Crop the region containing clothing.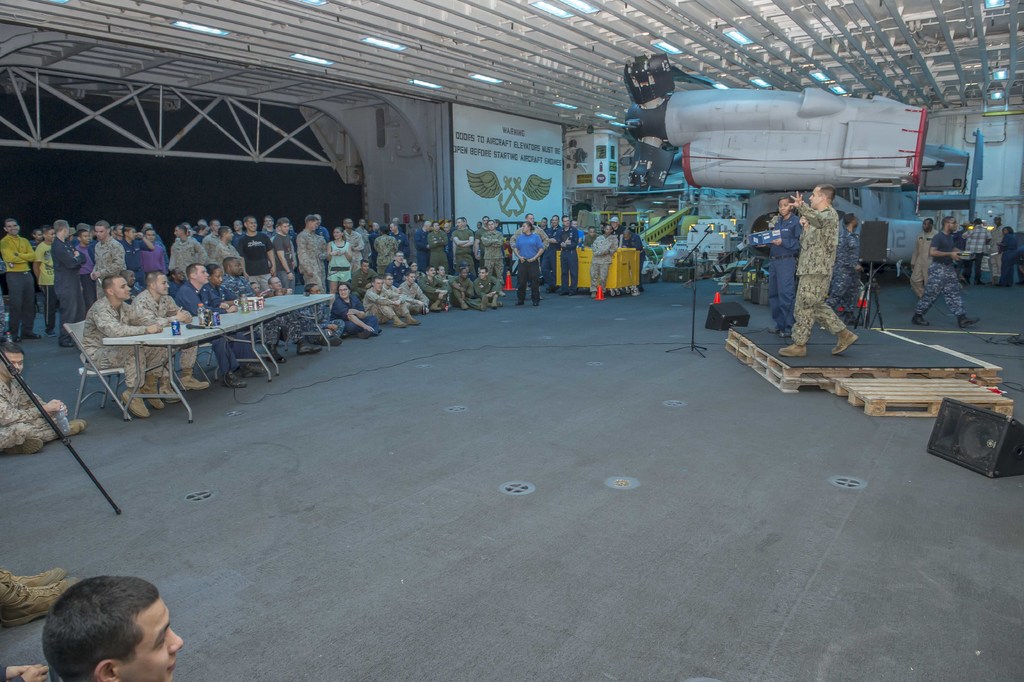
Crop region: bbox=[831, 227, 860, 313].
